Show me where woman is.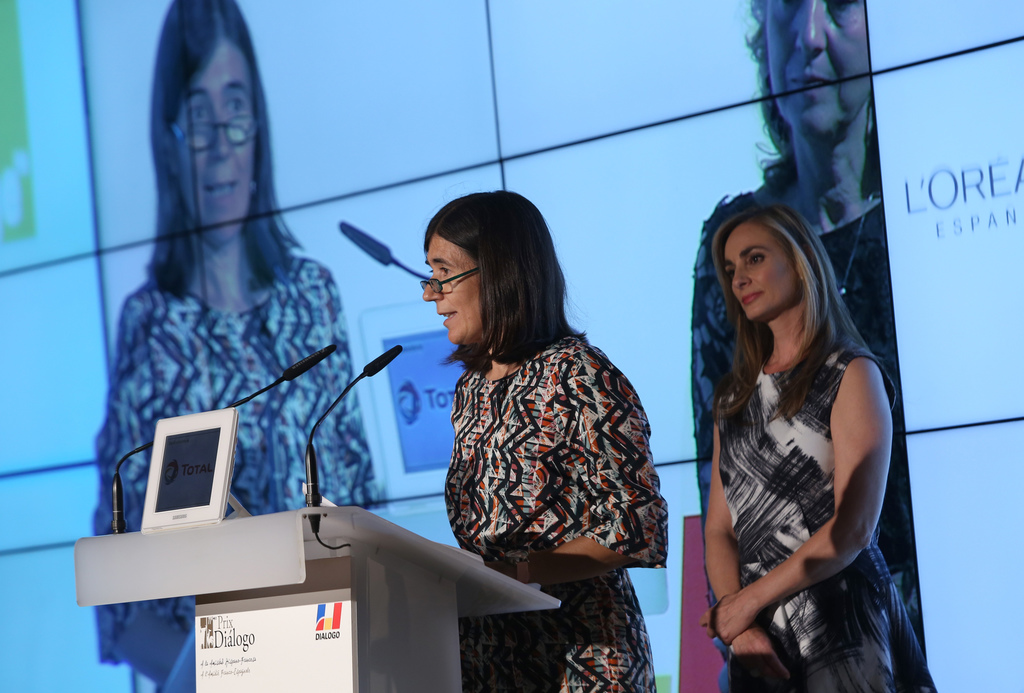
woman is at 408,189,689,692.
